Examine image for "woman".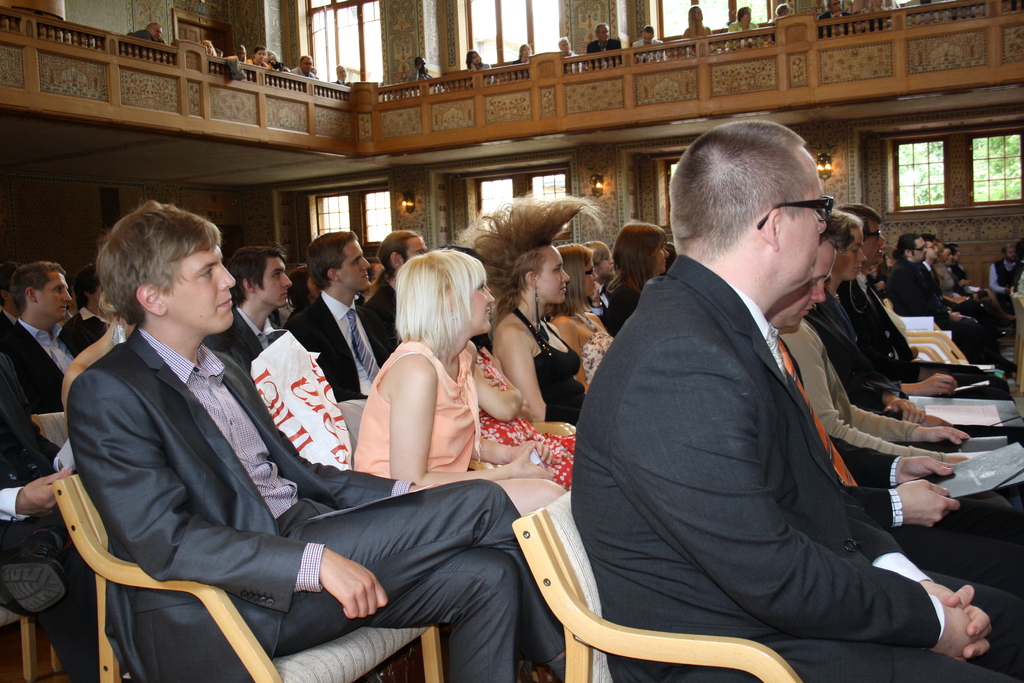
Examination result: (x1=351, y1=249, x2=566, y2=519).
